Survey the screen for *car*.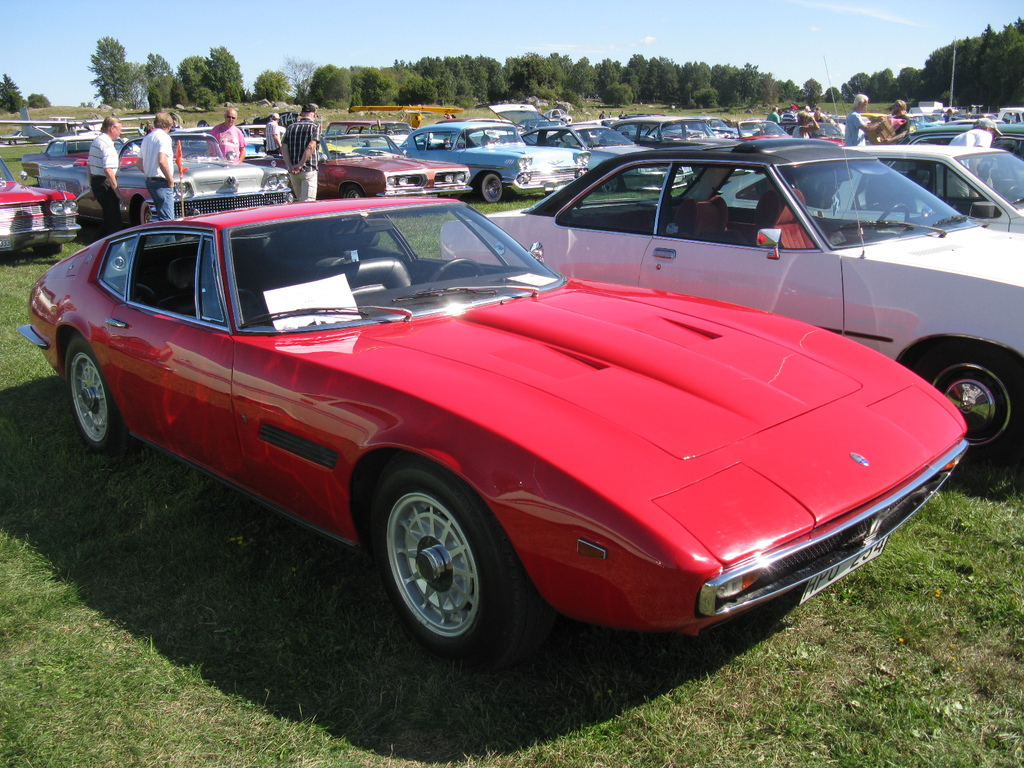
Survey found: select_region(519, 118, 698, 198).
